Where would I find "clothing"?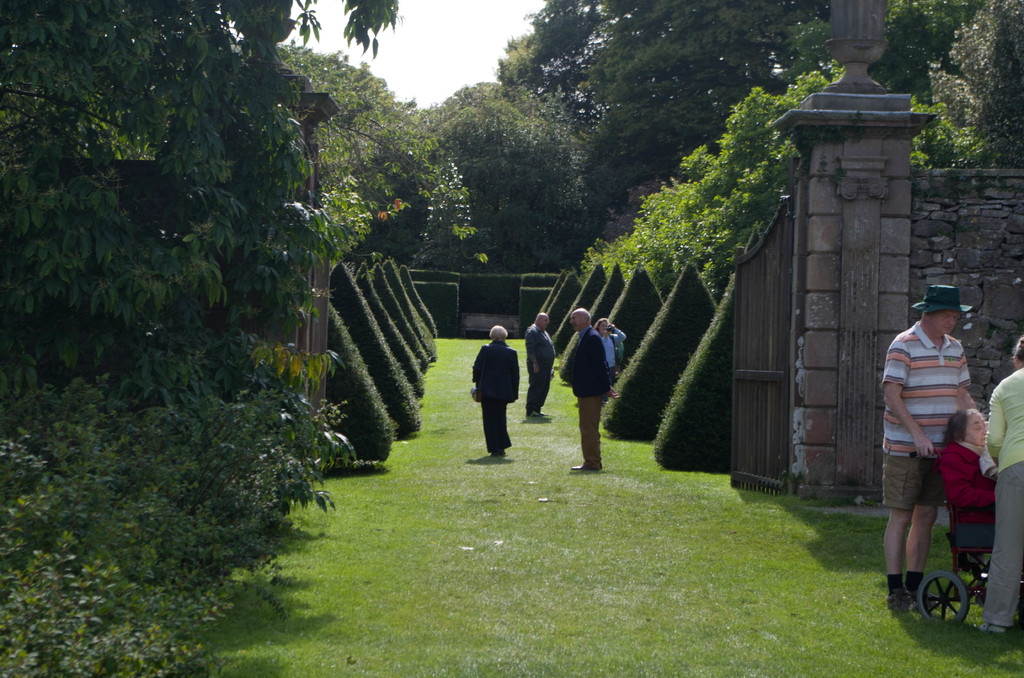
At 871 328 971 512.
